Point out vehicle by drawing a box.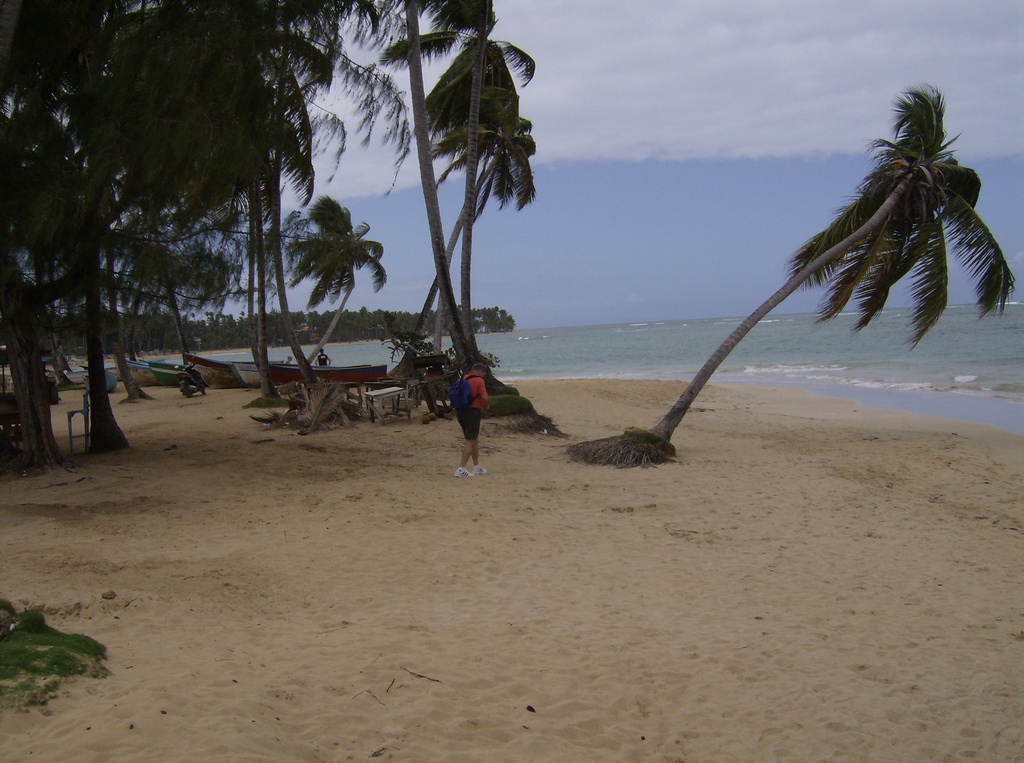
l=264, t=360, r=382, b=389.
